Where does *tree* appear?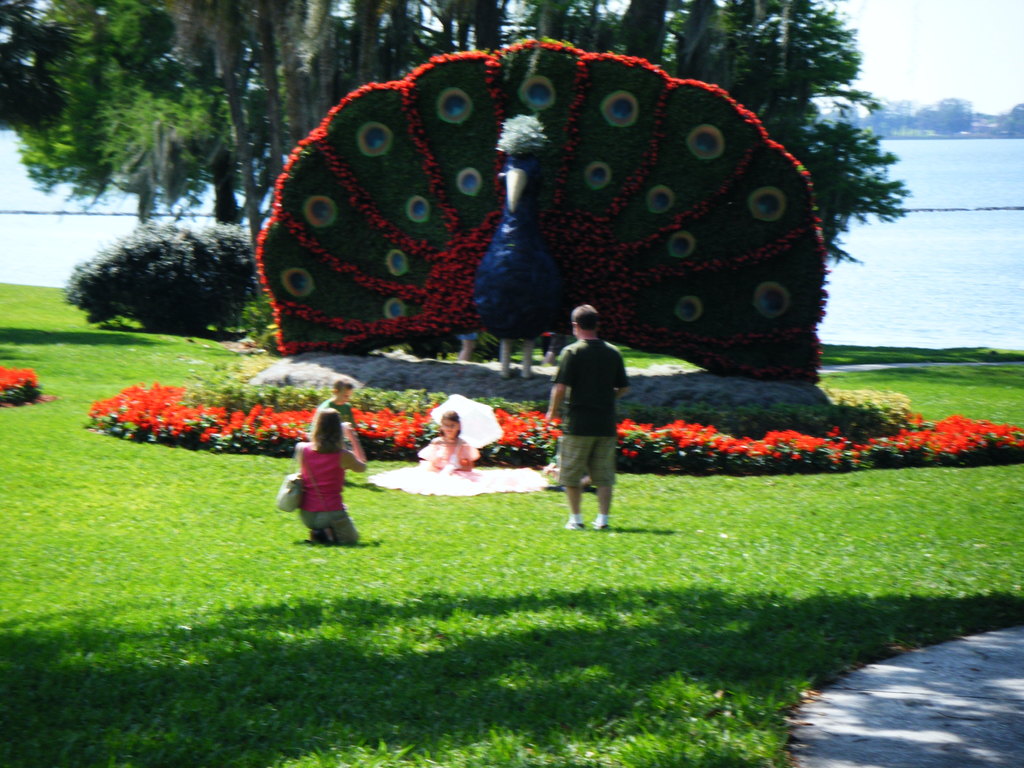
Appears at [0, 359, 36, 409].
